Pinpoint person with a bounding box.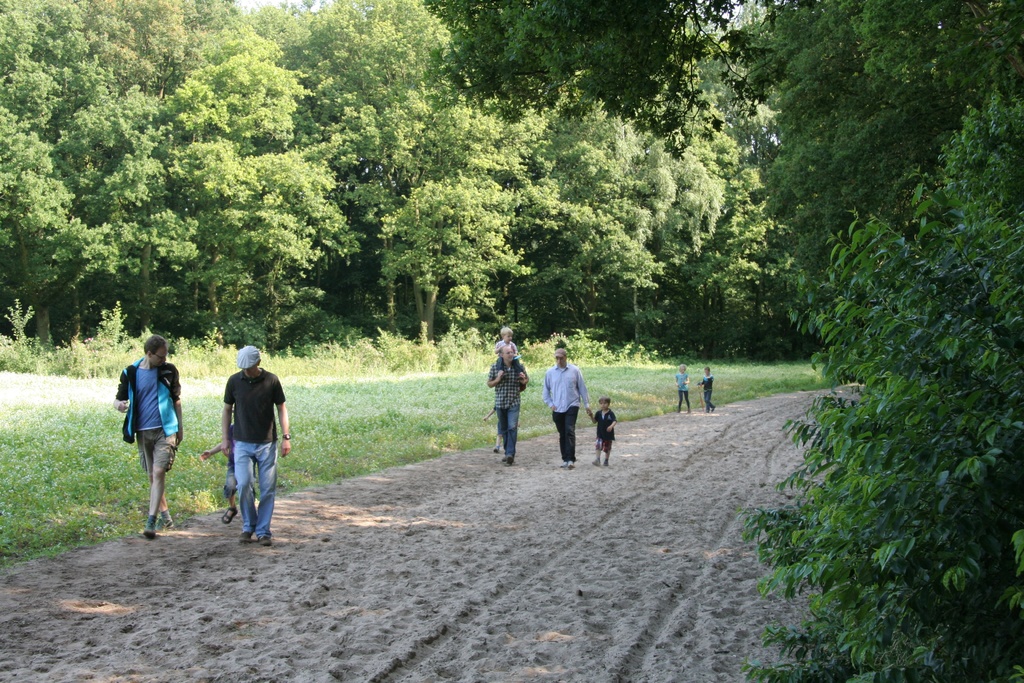
bbox(200, 341, 287, 547).
